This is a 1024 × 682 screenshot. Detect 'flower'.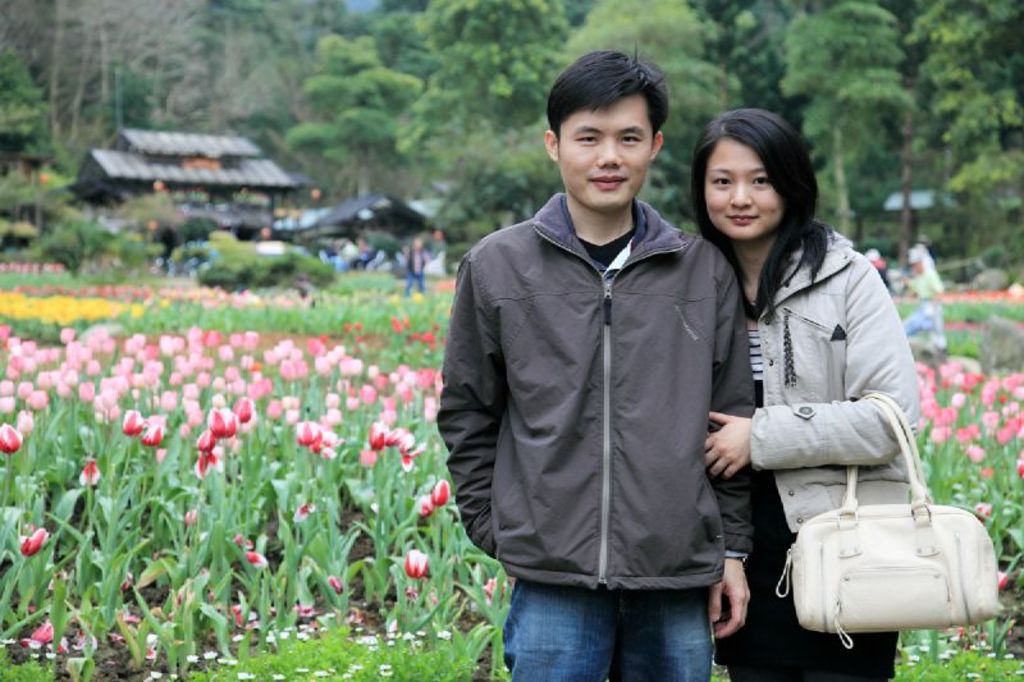
<box>182,507,202,525</box>.
